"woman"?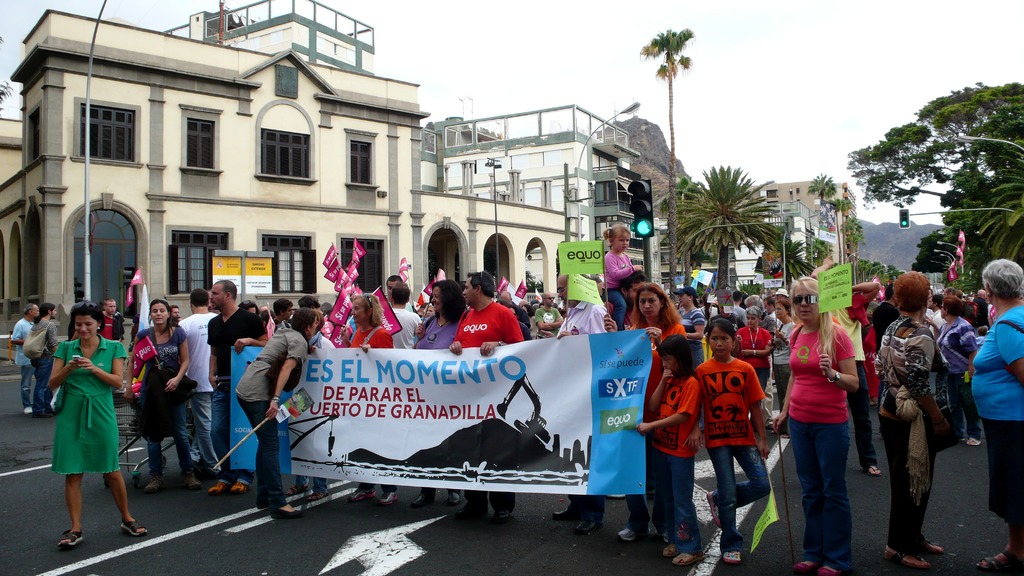
<region>408, 279, 465, 508</region>
